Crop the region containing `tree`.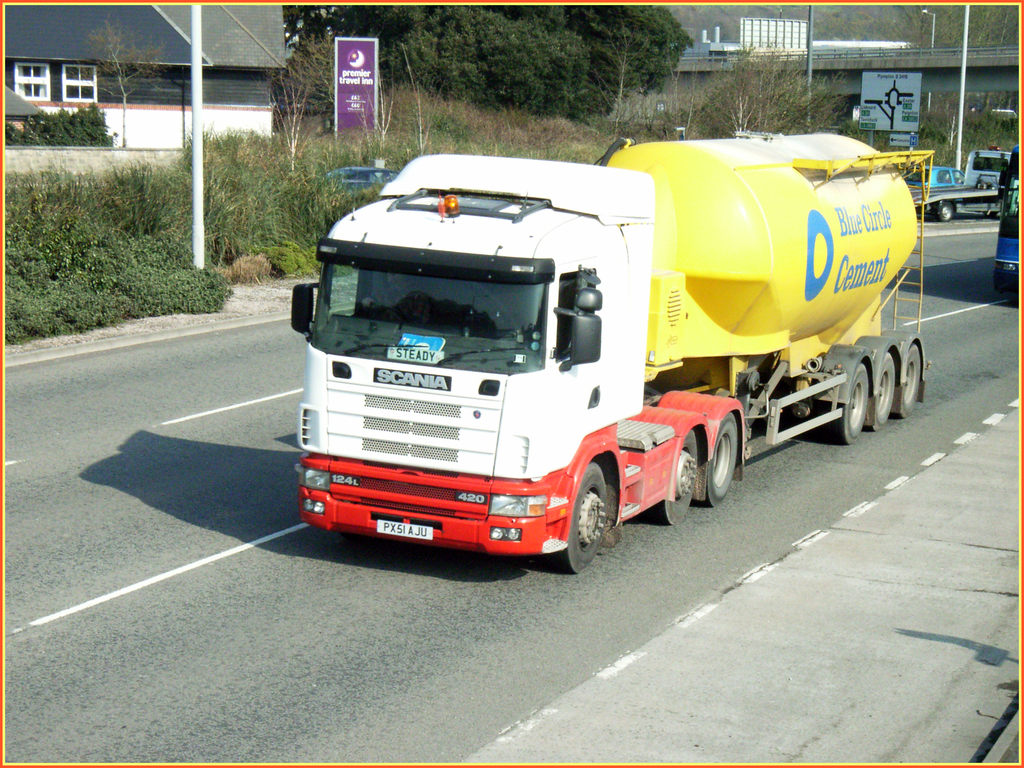
Crop region: x1=82, y1=18, x2=168, y2=146.
